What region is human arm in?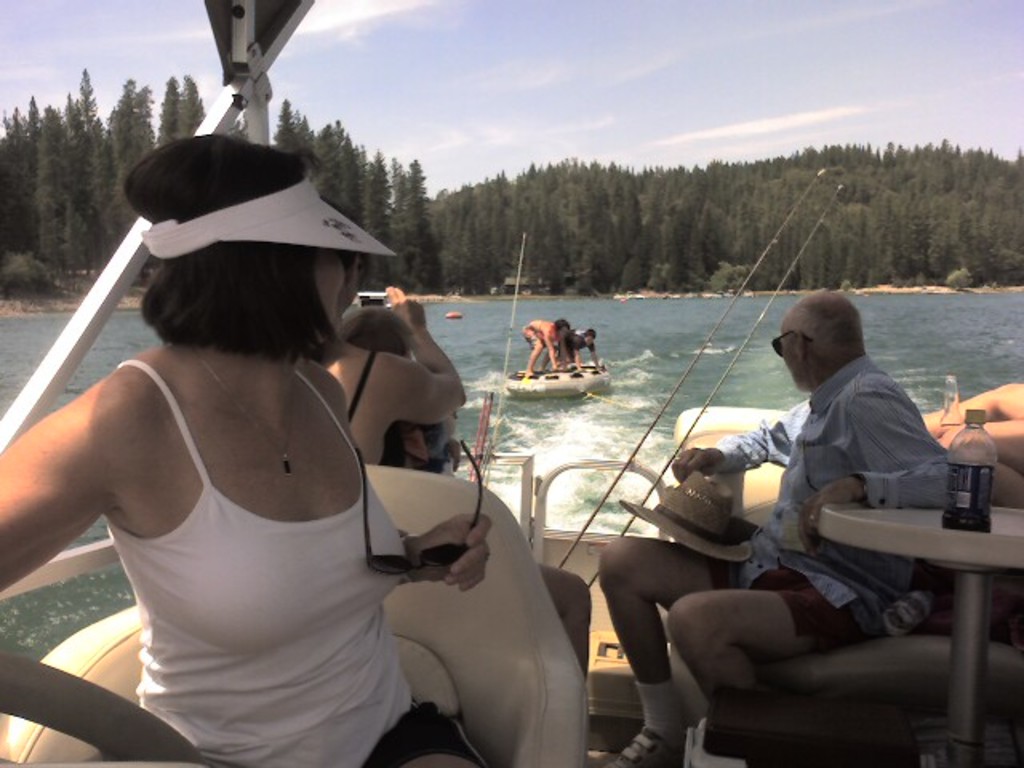
BBox(360, 314, 454, 427).
